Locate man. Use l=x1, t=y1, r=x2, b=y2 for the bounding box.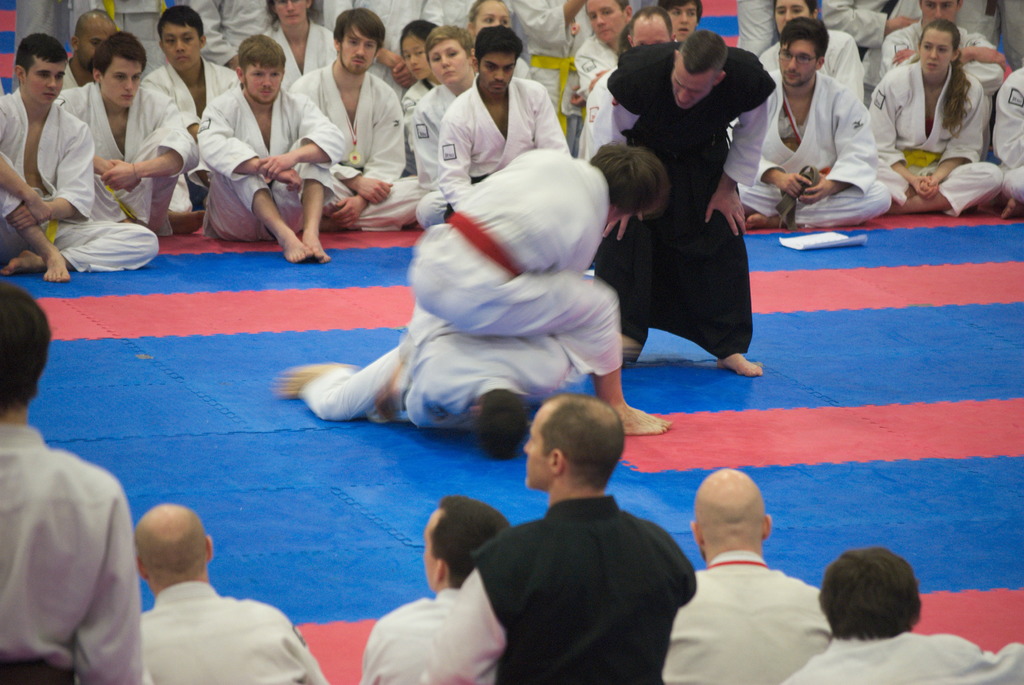
l=571, t=0, r=641, b=97.
